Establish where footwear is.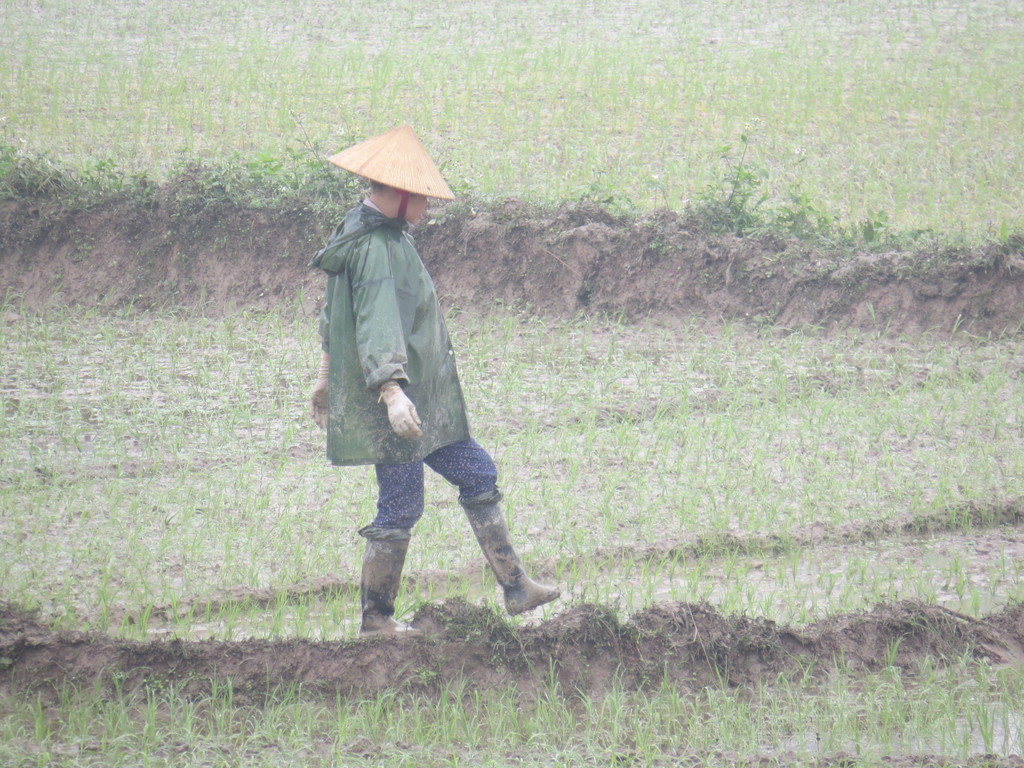
Established at x1=355, y1=509, x2=444, y2=639.
